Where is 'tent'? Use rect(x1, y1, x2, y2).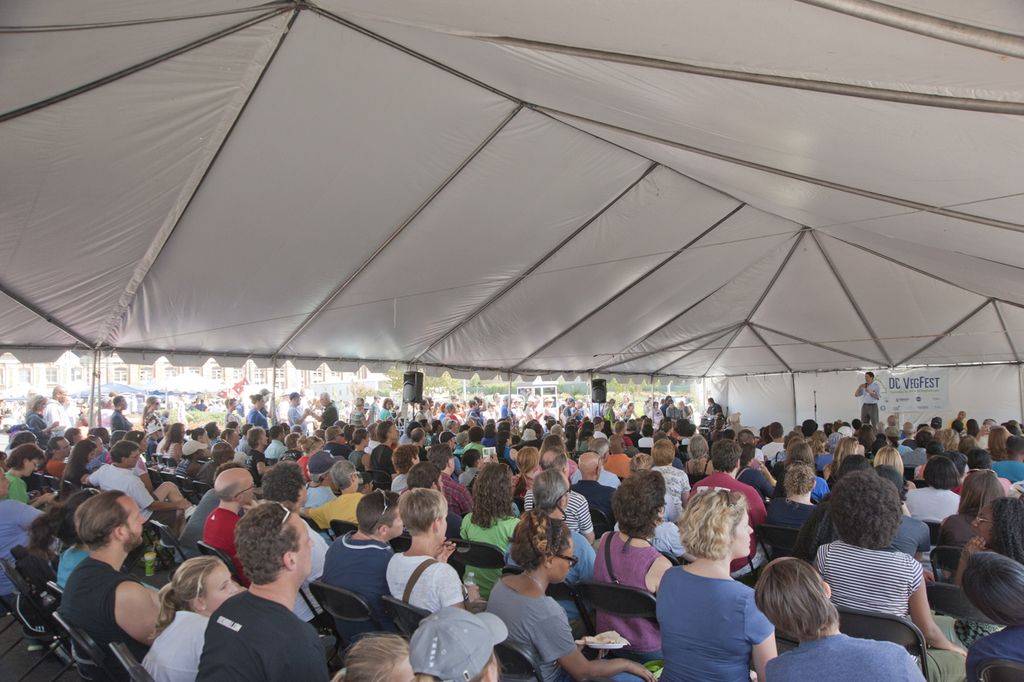
rect(0, 0, 1022, 437).
